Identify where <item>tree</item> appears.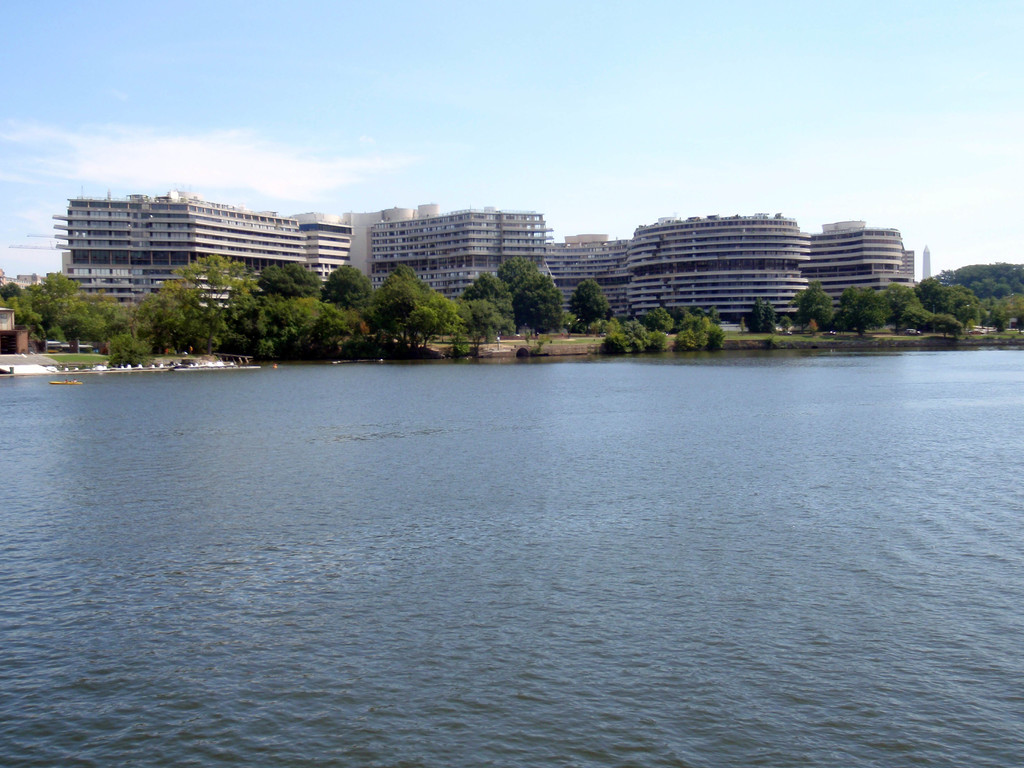
Appears at 886,280,980,335.
